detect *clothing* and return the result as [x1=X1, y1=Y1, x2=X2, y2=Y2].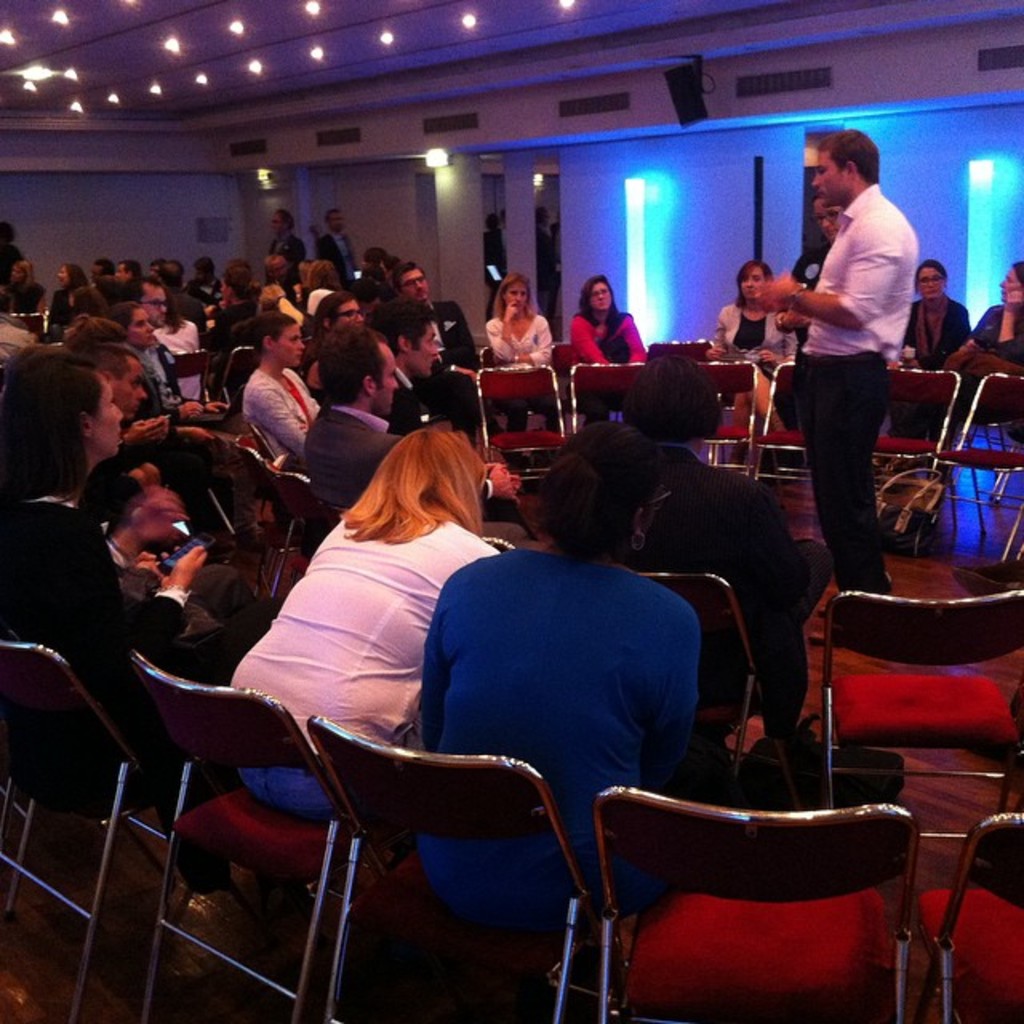
[x1=370, y1=274, x2=397, y2=310].
